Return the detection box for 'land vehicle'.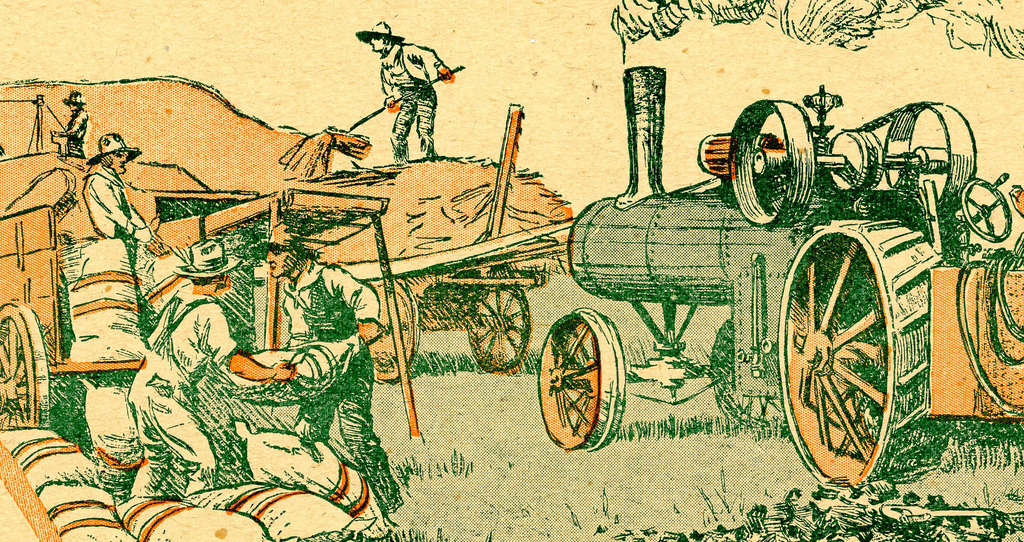
[x1=333, y1=102, x2=572, y2=382].
